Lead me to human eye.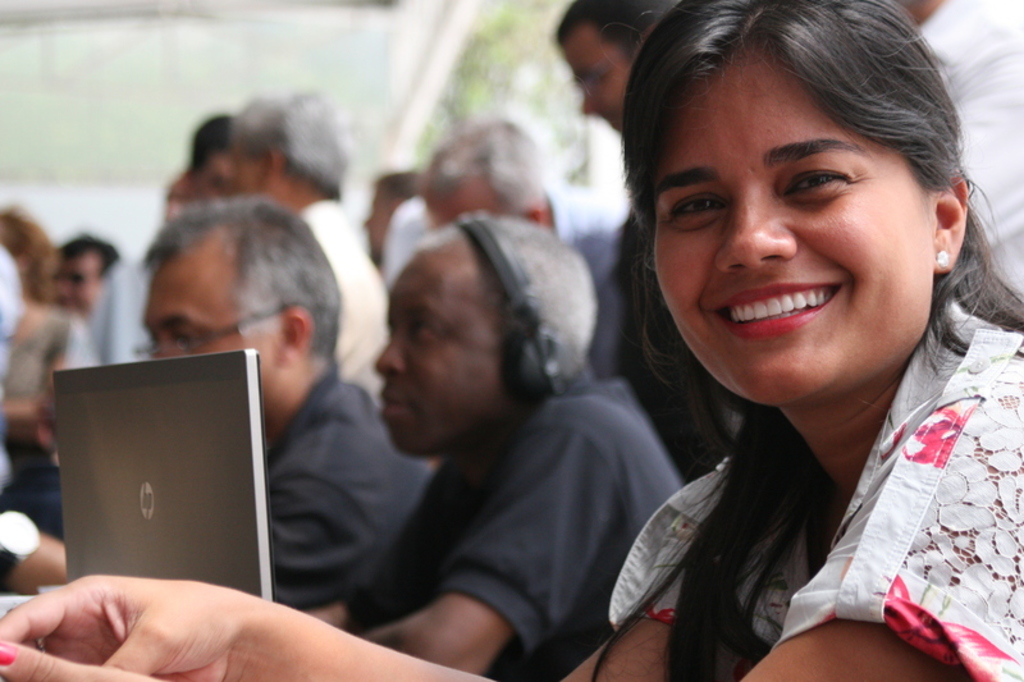
Lead to [161, 326, 204, 349].
